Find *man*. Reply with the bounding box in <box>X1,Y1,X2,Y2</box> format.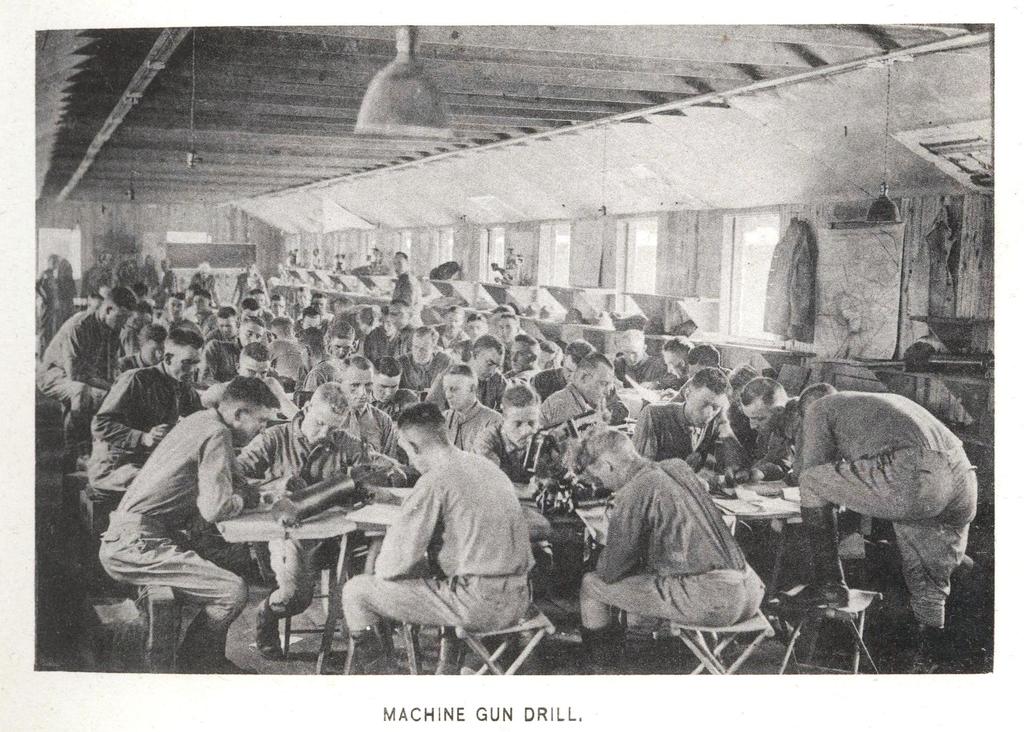
<box>341,392,529,664</box>.
